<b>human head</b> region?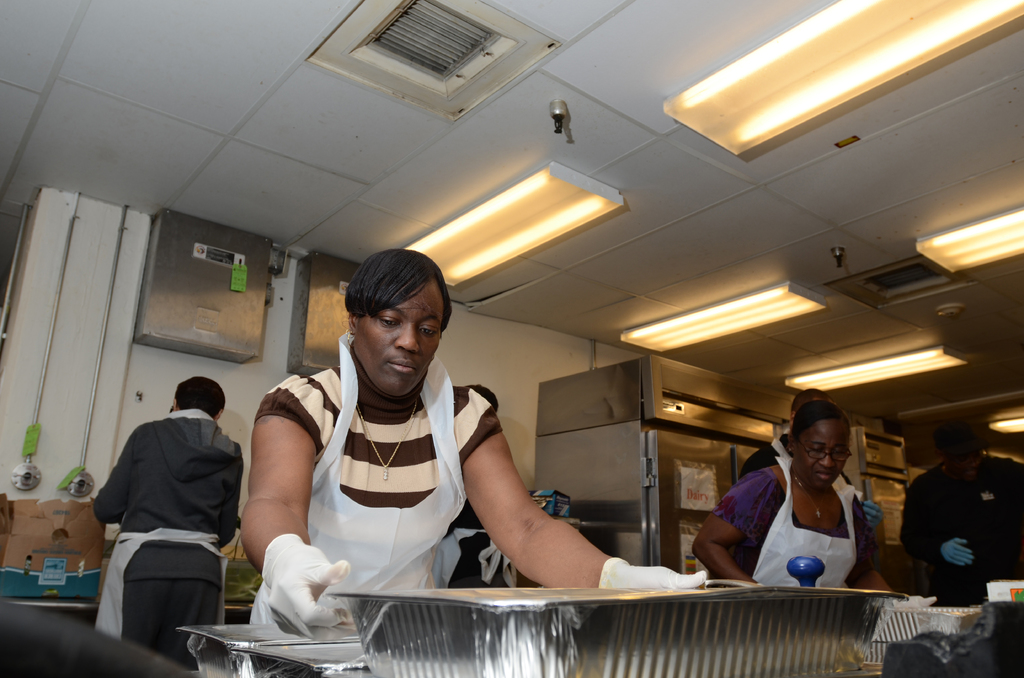
detection(936, 419, 985, 482)
